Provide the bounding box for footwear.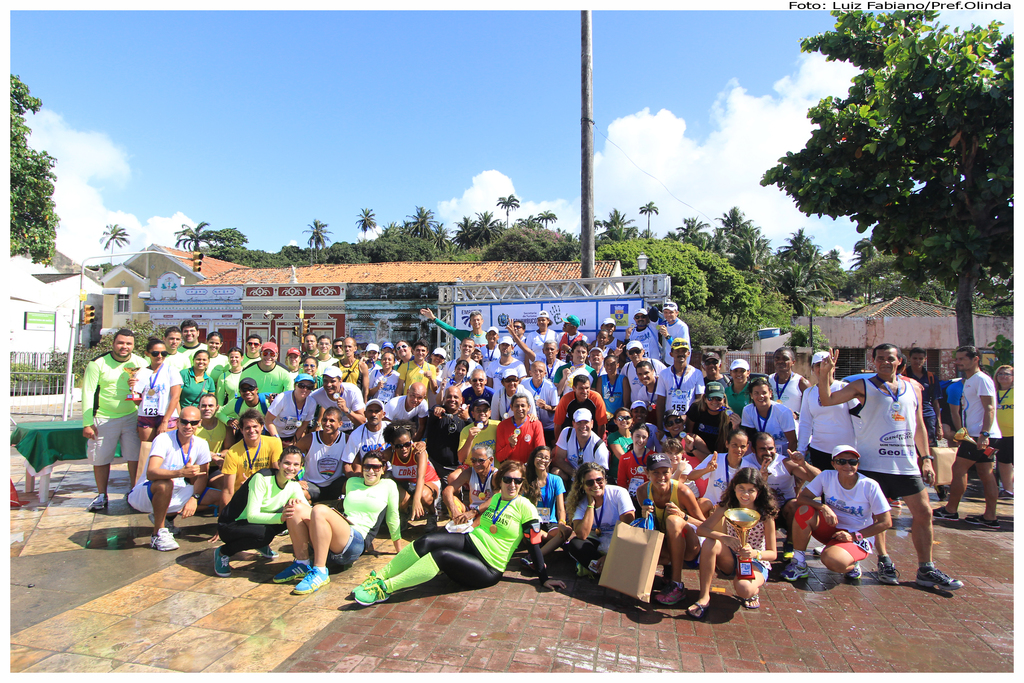
l=912, t=566, r=962, b=593.
